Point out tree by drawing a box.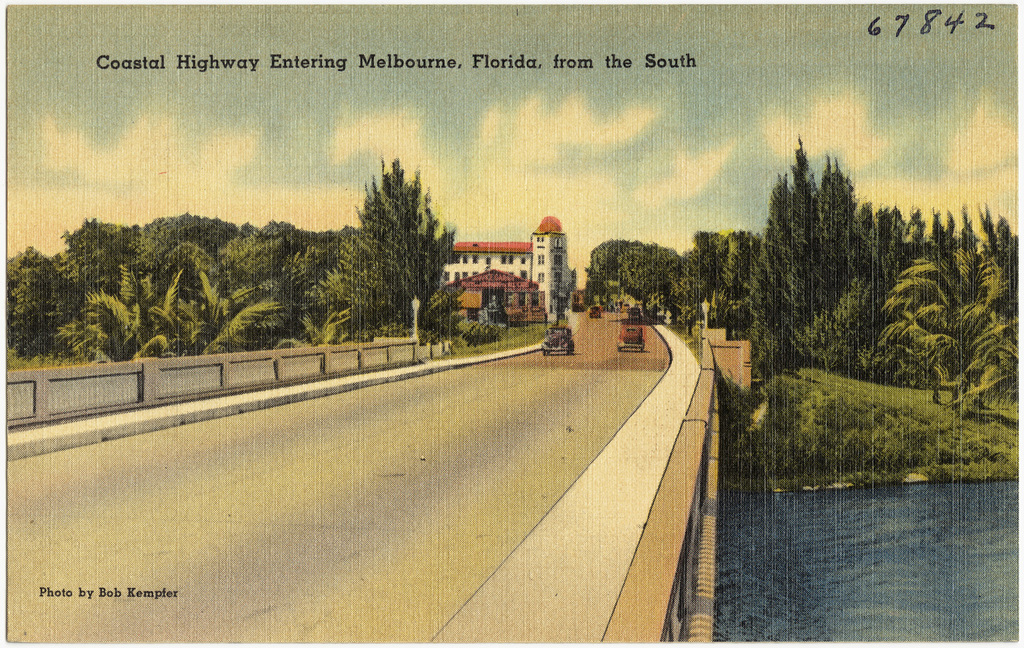
locate(866, 240, 1014, 412).
